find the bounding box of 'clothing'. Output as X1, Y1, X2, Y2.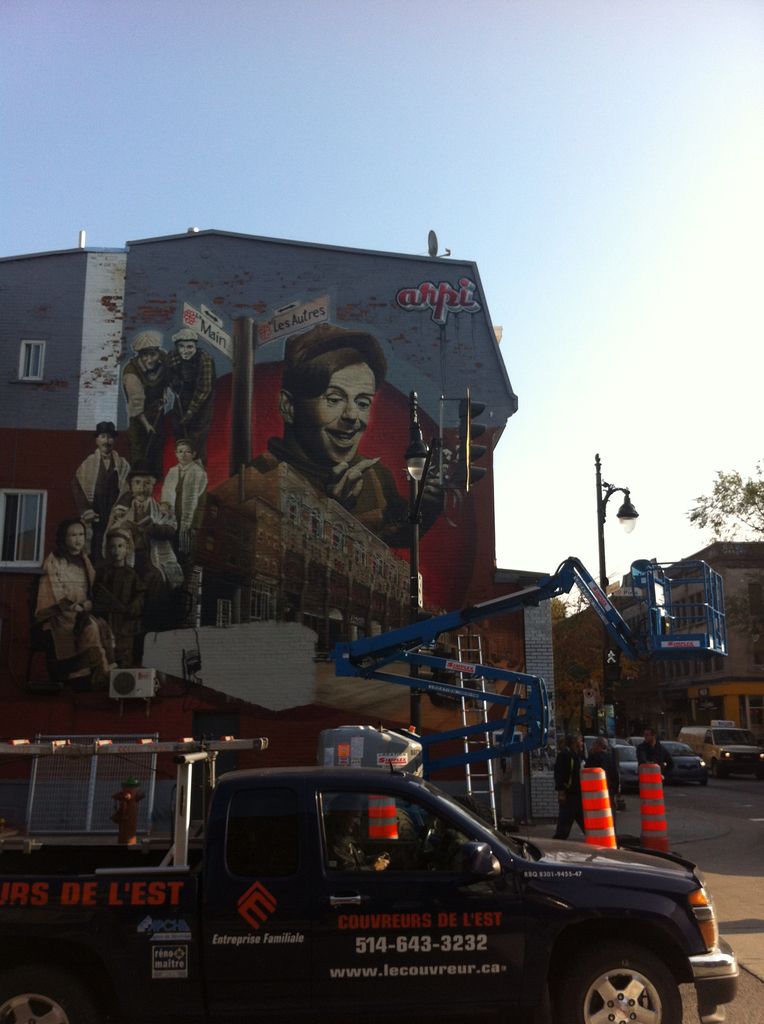
142, 348, 226, 458.
